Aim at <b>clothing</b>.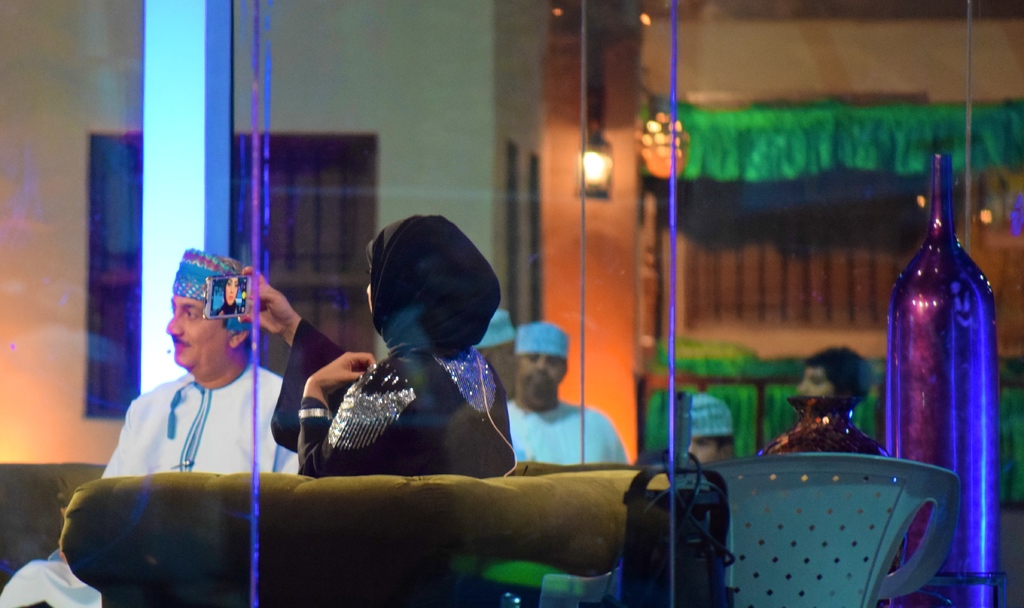
Aimed at region(5, 370, 289, 603).
